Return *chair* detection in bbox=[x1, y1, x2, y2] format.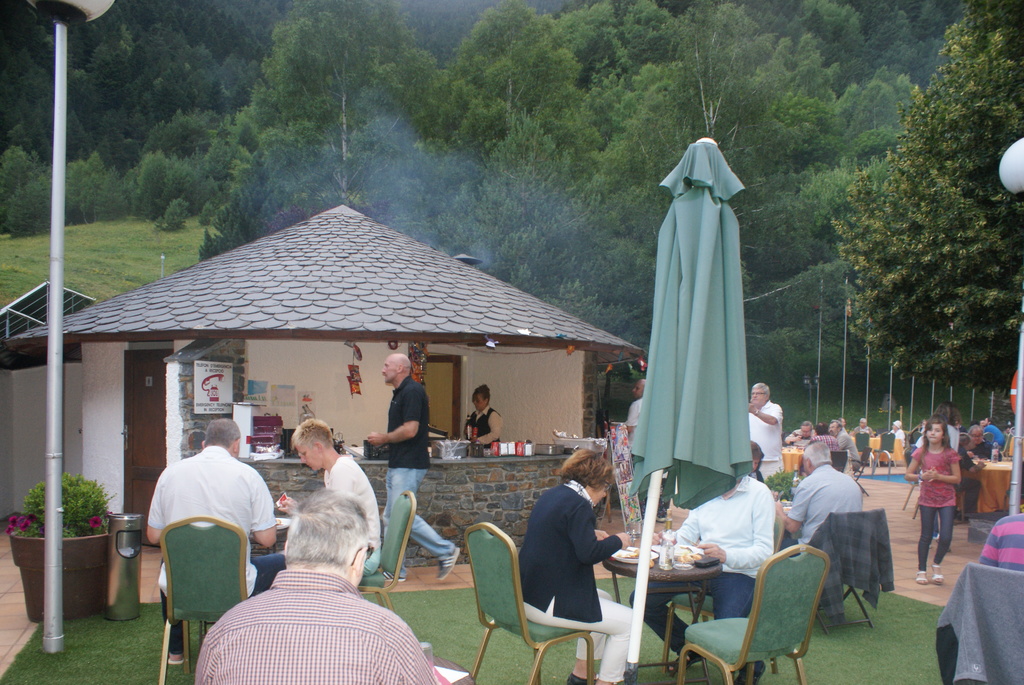
bbox=[669, 551, 849, 681].
